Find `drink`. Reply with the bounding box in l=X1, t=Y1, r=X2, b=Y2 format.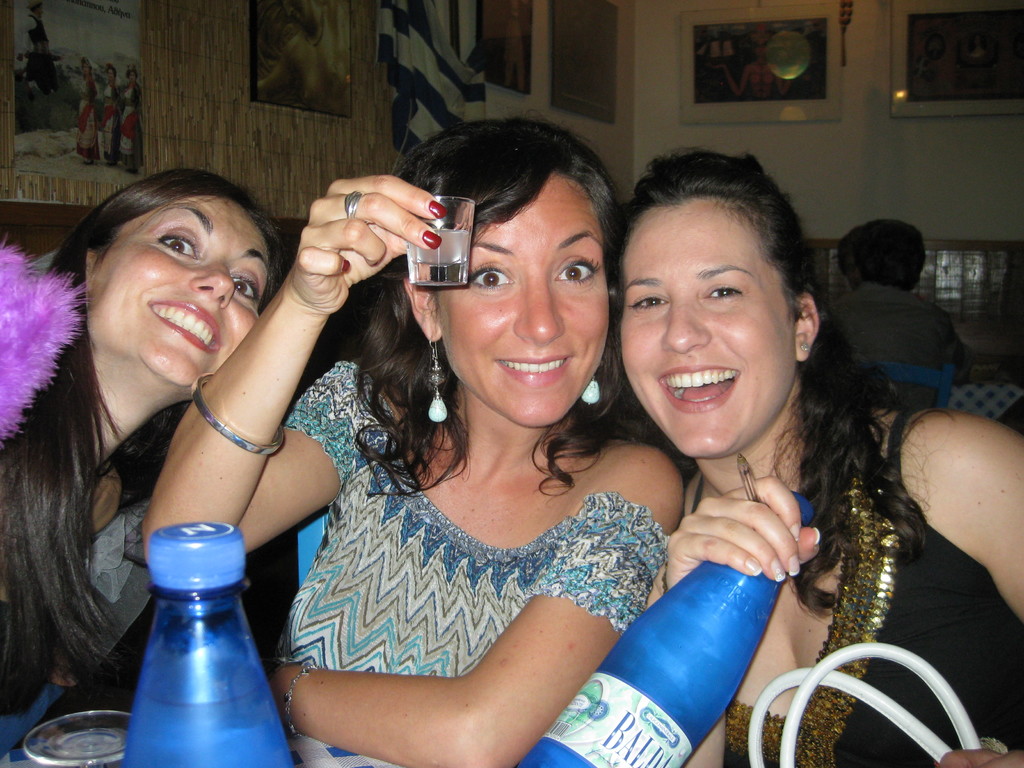
l=123, t=515, r=289, b=766.
